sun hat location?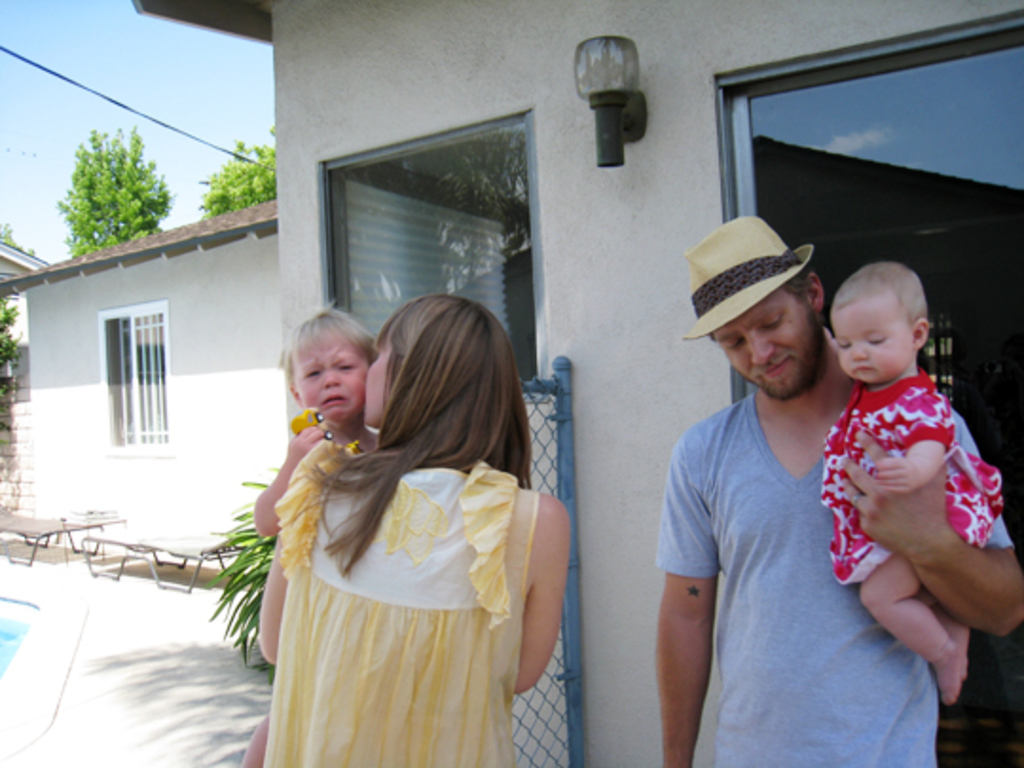
box(675, 216, 817, 341)
